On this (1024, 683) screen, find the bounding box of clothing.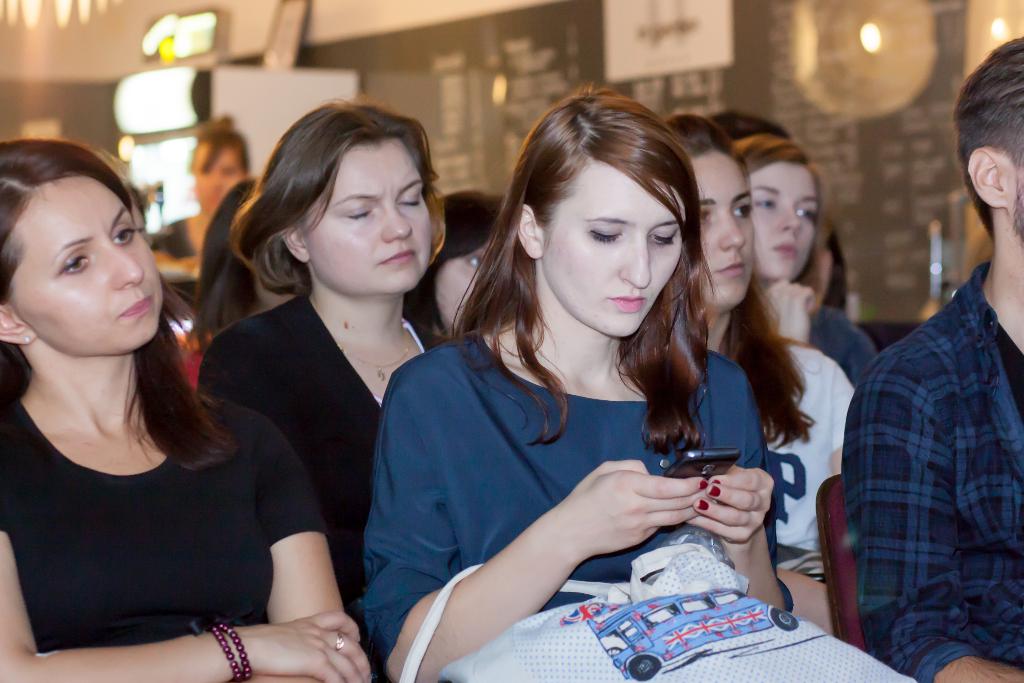
Bounding box: bbox(836, 230, 1023, 682).
